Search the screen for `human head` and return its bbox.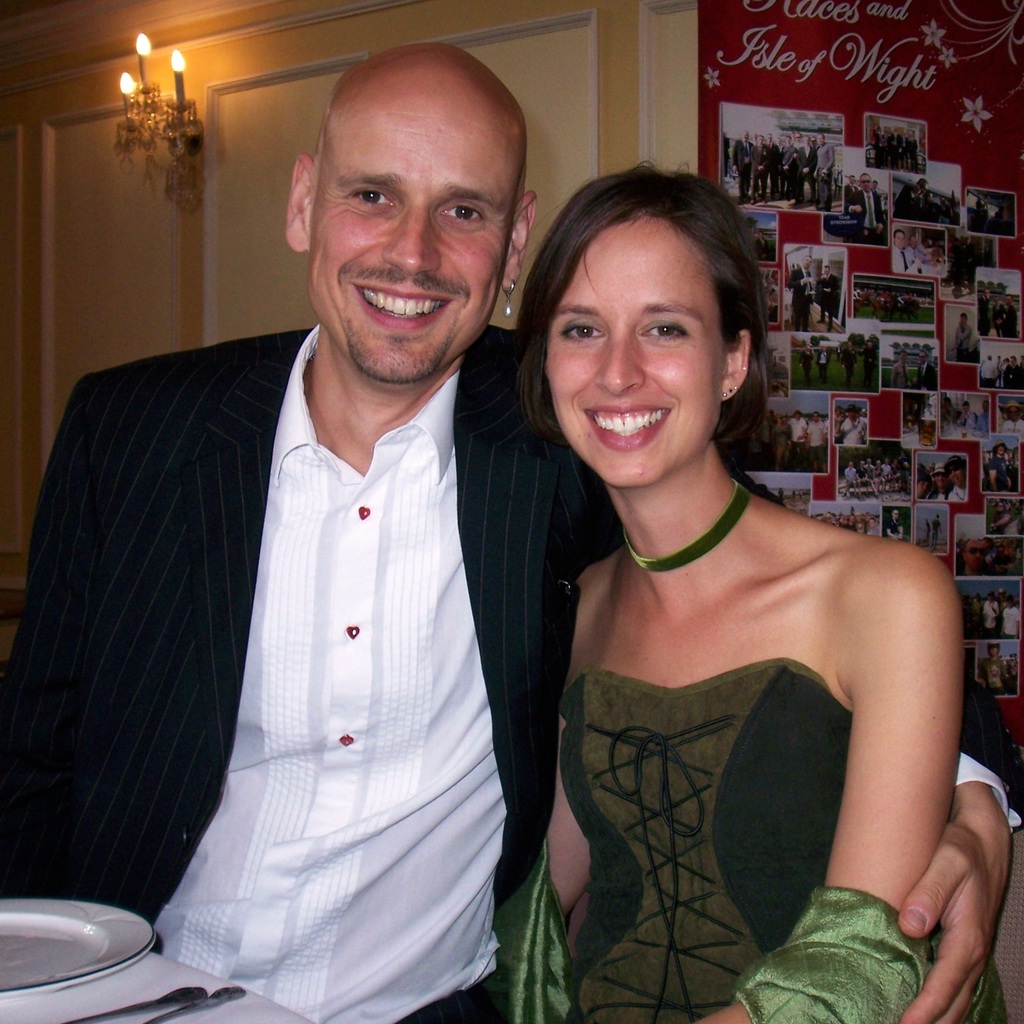
Found: {"left": 890, "top": 231, "right": 902, "bottom": 251}.
